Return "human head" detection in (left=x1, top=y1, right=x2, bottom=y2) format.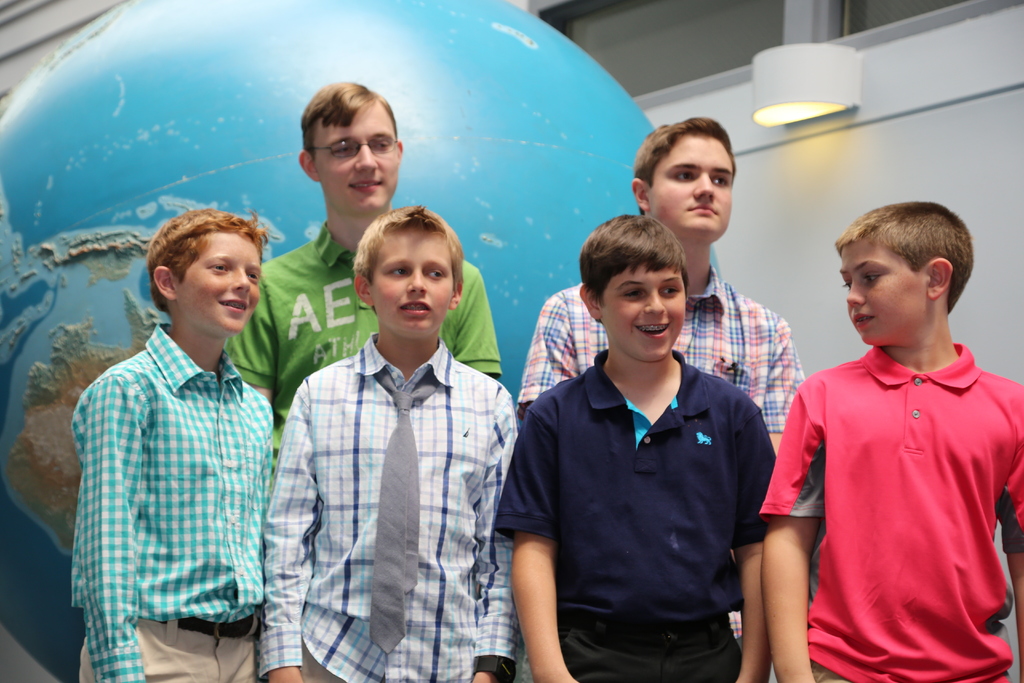
(left=298, top=79, right=405, bottom=208).
